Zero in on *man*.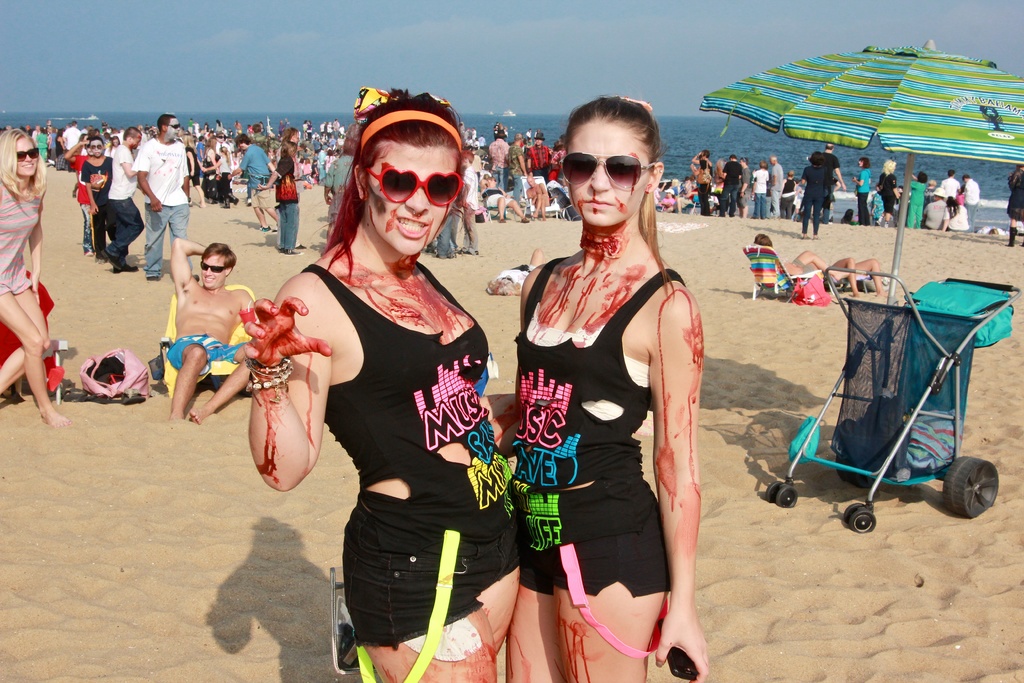
Zeroed in: box=[742, 153, 757, 215].
